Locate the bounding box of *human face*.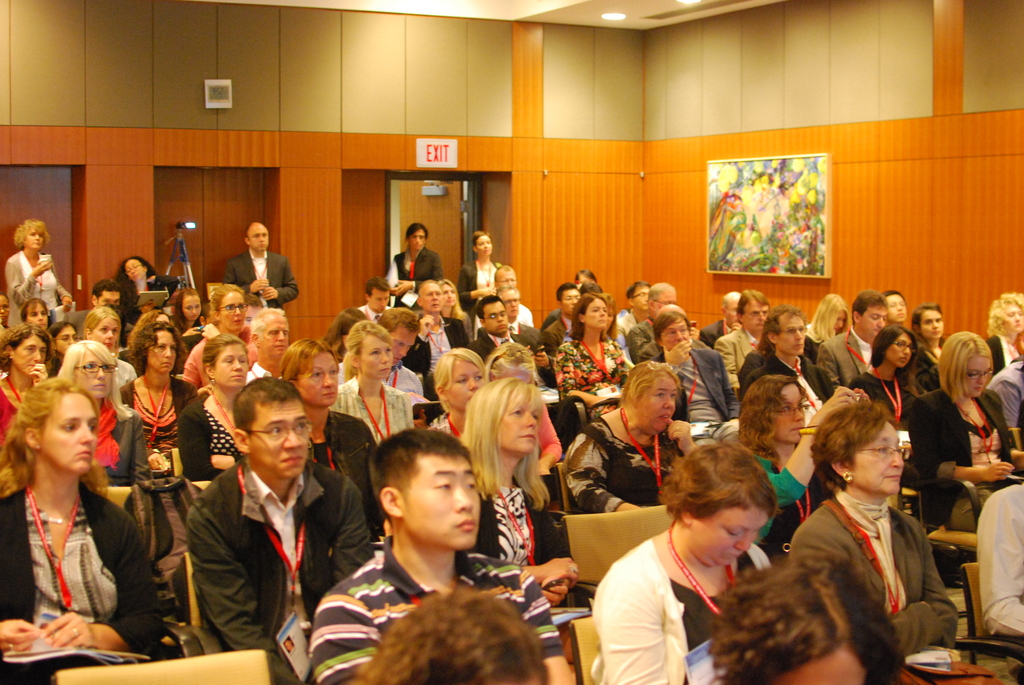
Bounding box: [851,414,906,500].
